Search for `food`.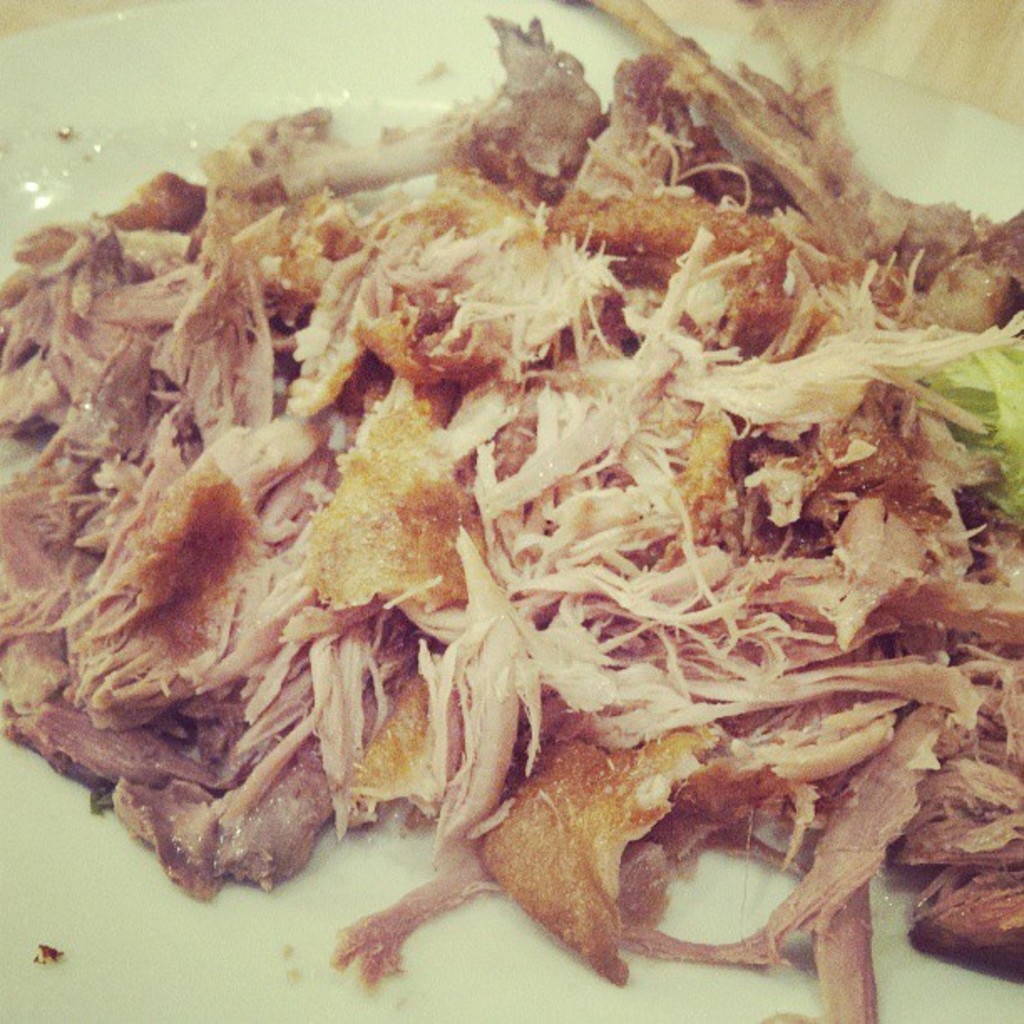
Found at (x1=0, y1=22, x2=1022, y2=972).
